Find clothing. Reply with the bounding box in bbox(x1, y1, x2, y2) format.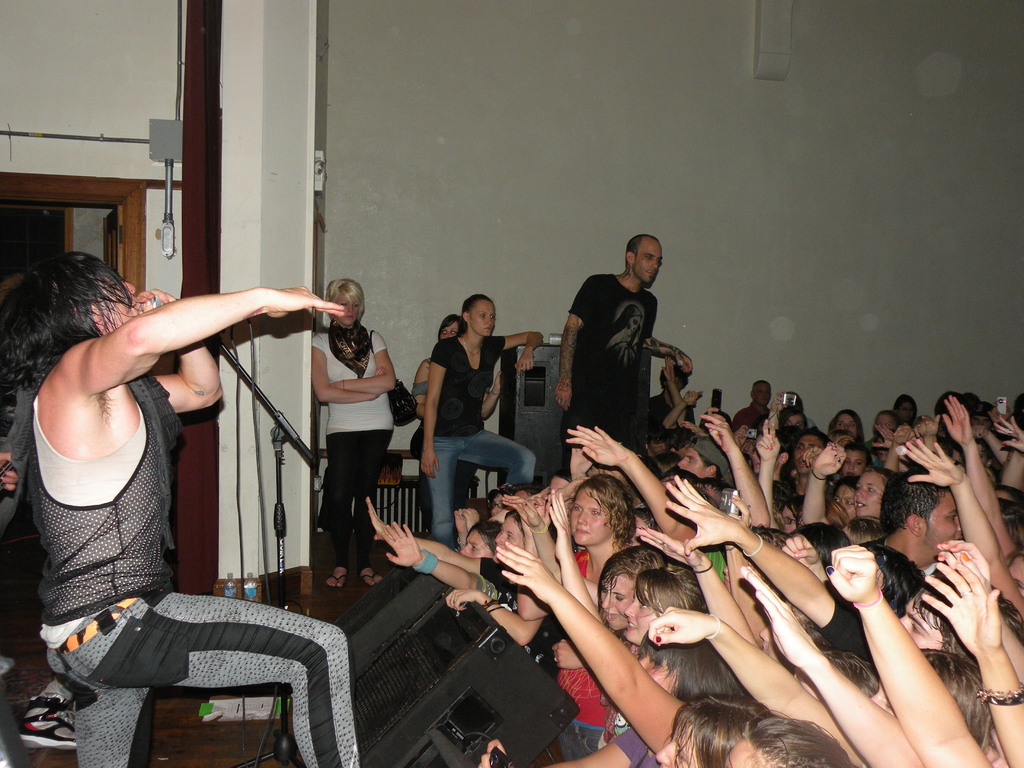
bbox(15, 362, 366, 767).
